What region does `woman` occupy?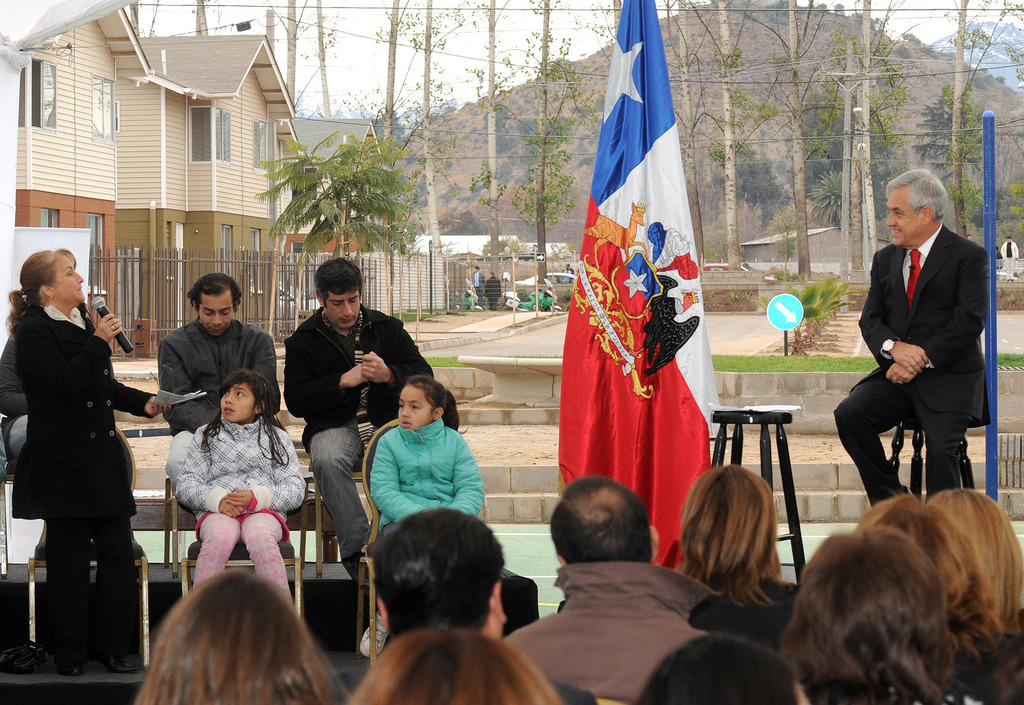
(x1=922, y1=489, x2=1023, y2=646).
